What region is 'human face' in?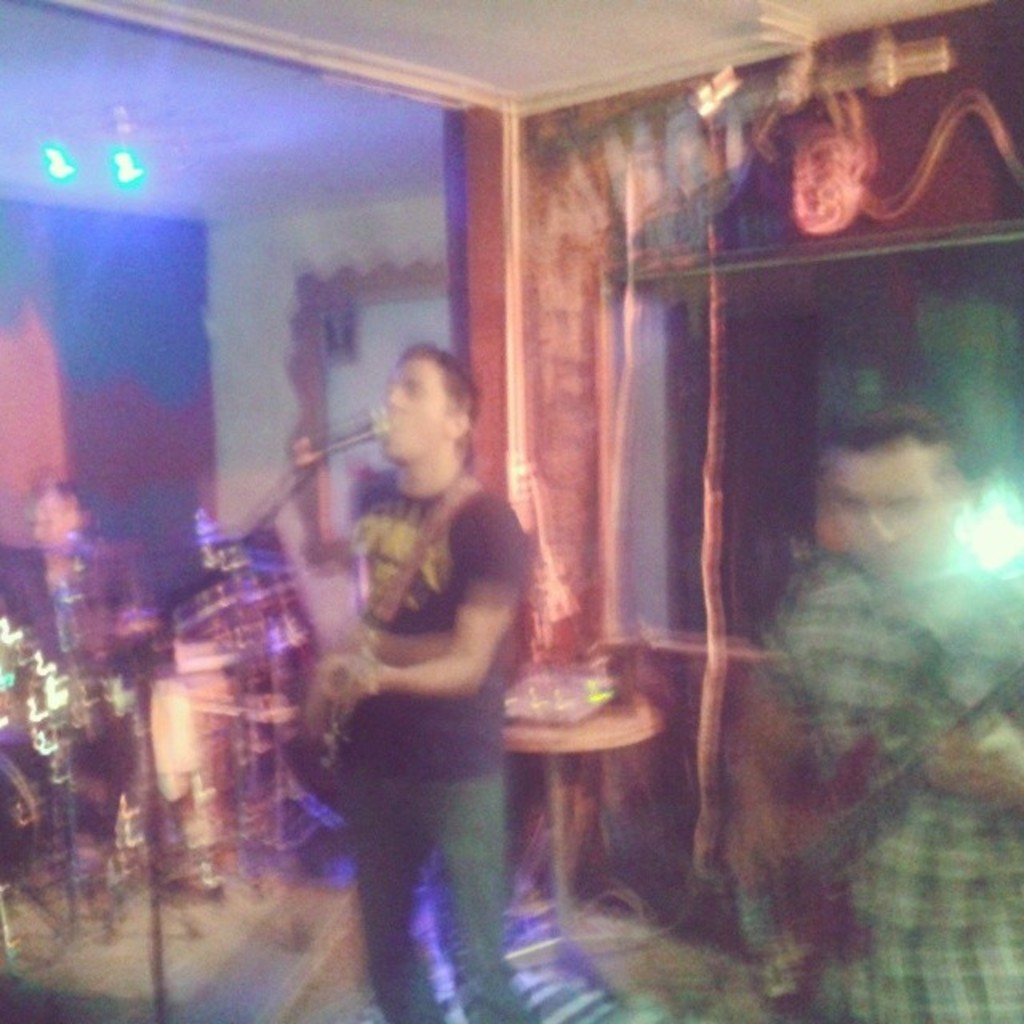
Rect(376, 362, 437, 456).
